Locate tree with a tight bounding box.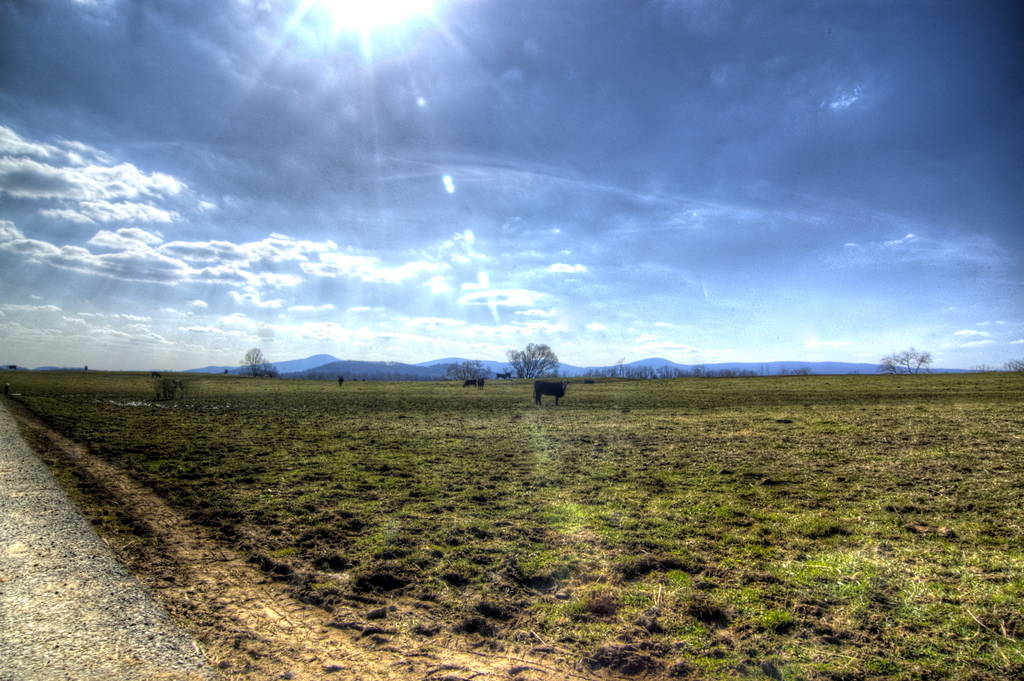
<box>874,348,927,374</box>.
